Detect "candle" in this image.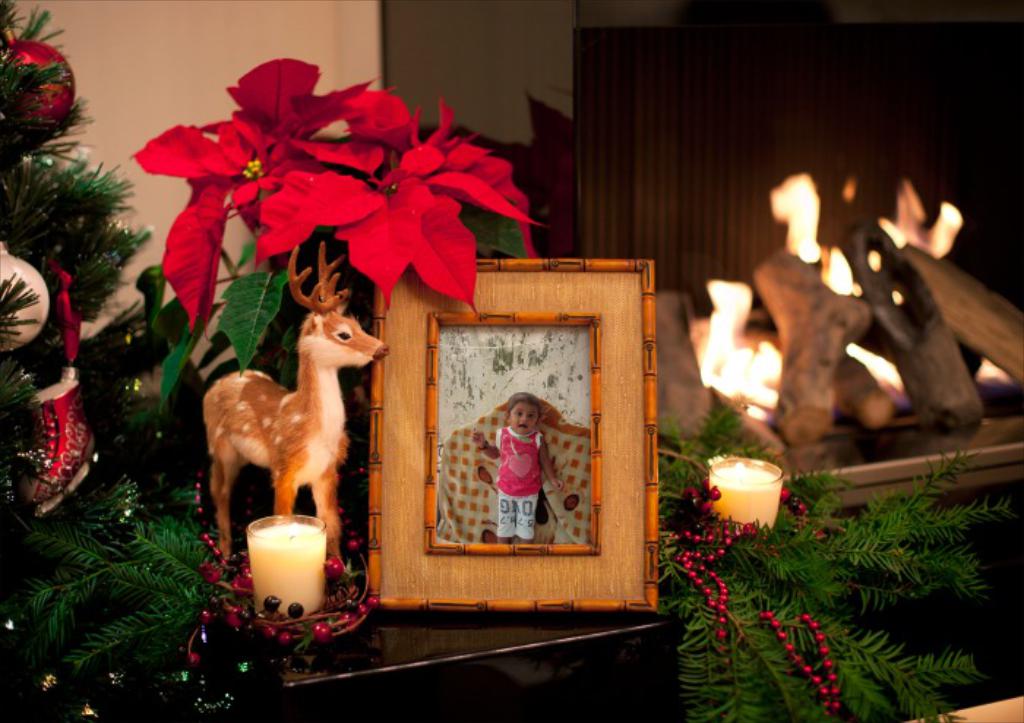
Detection: {"left": 709, "top": 451, "right": 774, "bottom": 537}.
